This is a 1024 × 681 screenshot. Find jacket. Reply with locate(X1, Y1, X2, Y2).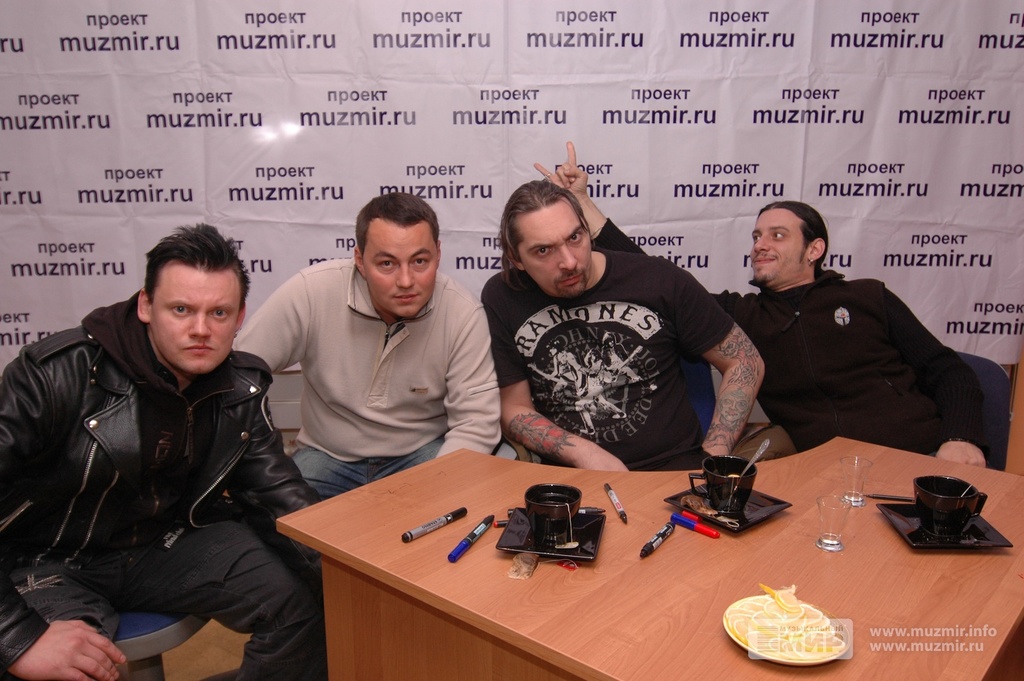
locate(12, 268, 315, 643).
